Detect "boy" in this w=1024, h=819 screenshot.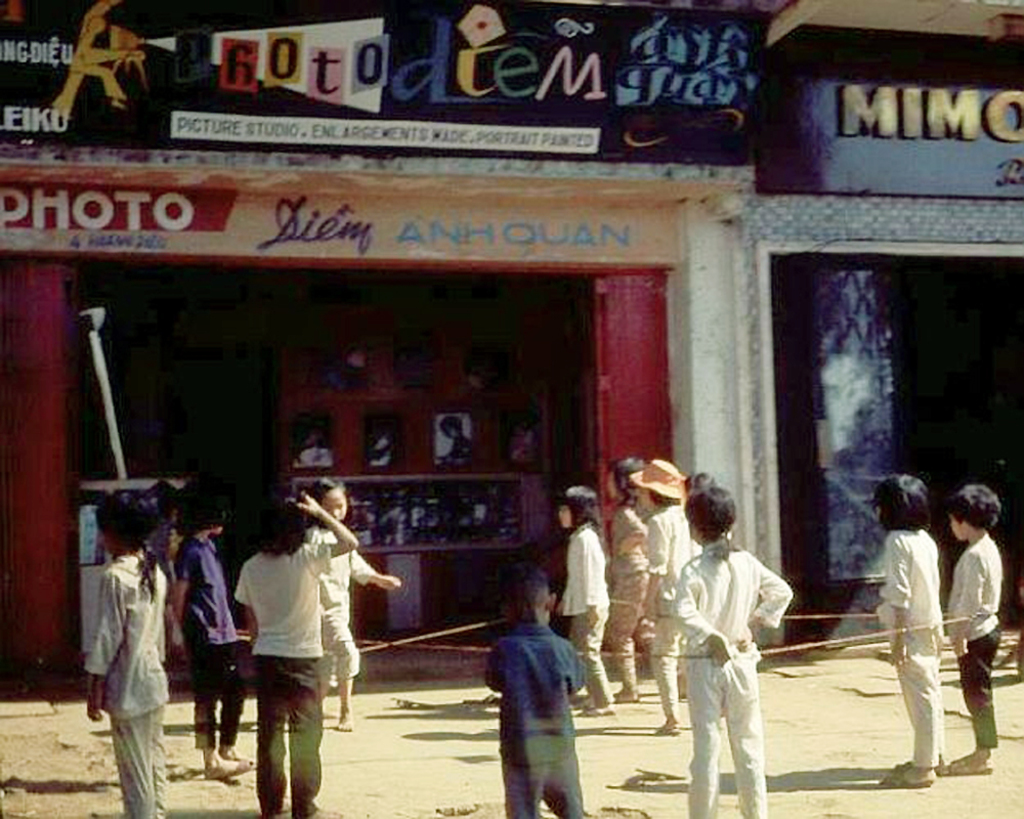
Detection: 474/578/592/794.
